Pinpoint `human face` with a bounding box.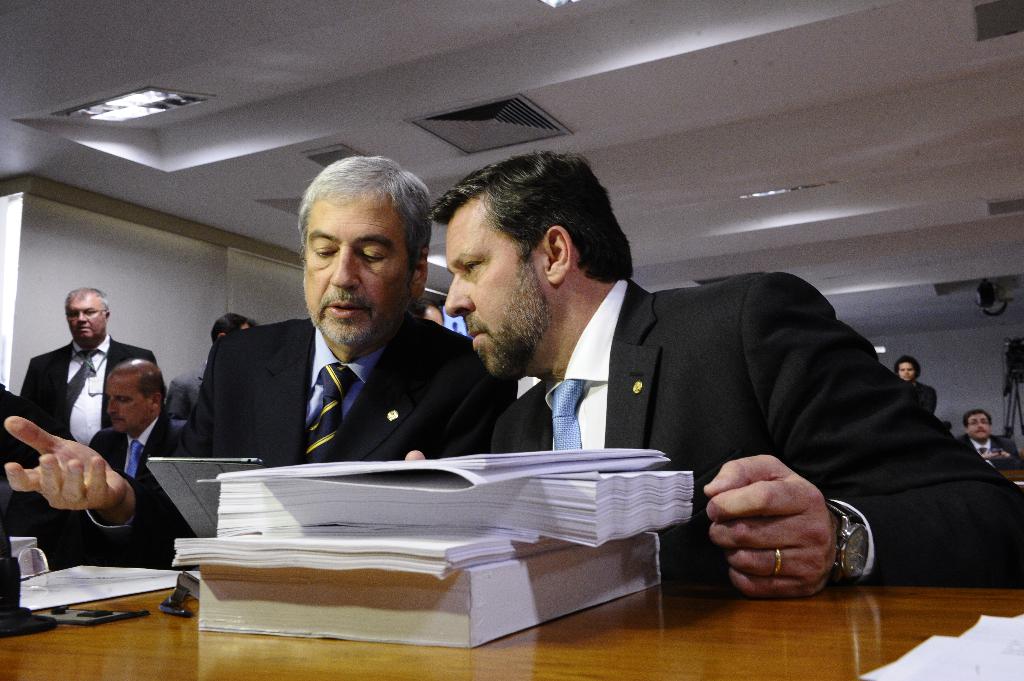
(left=303, top=202, right=413, bottom=343).
